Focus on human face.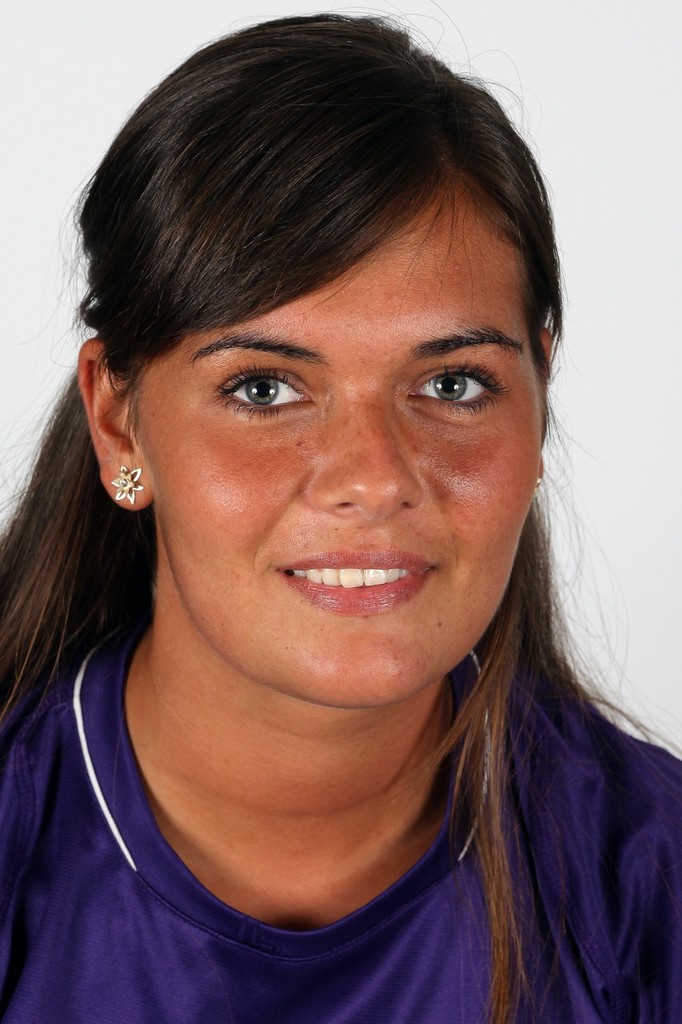
Focused at pyautogui.locateOnScreen(153, 198, 538, 707).
